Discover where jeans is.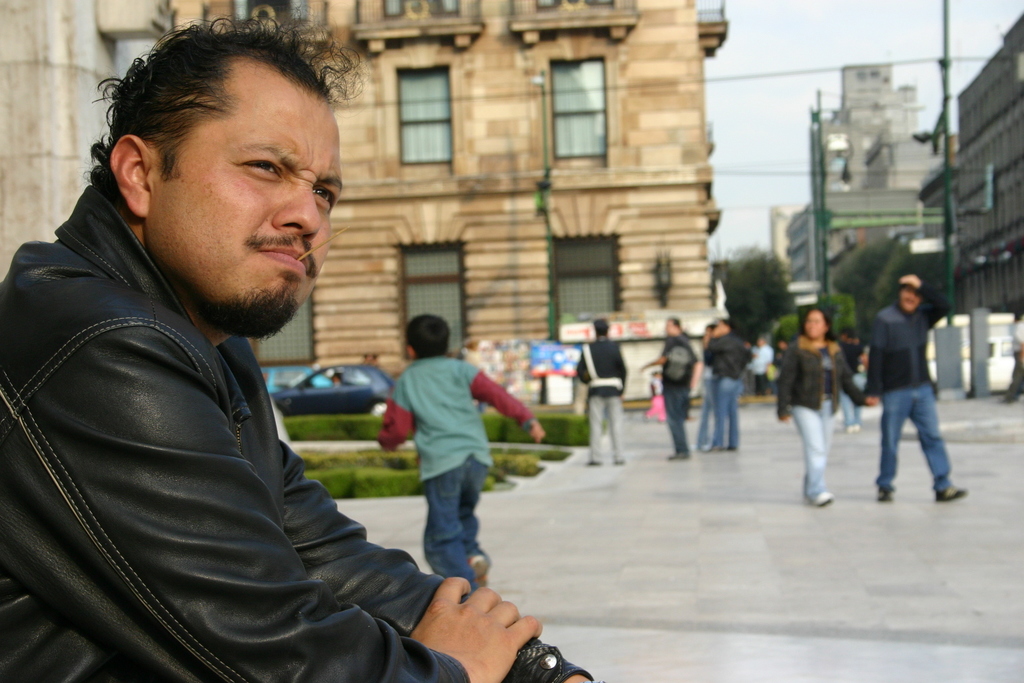
Discovered at select_region(591, 404, 624, 466).
